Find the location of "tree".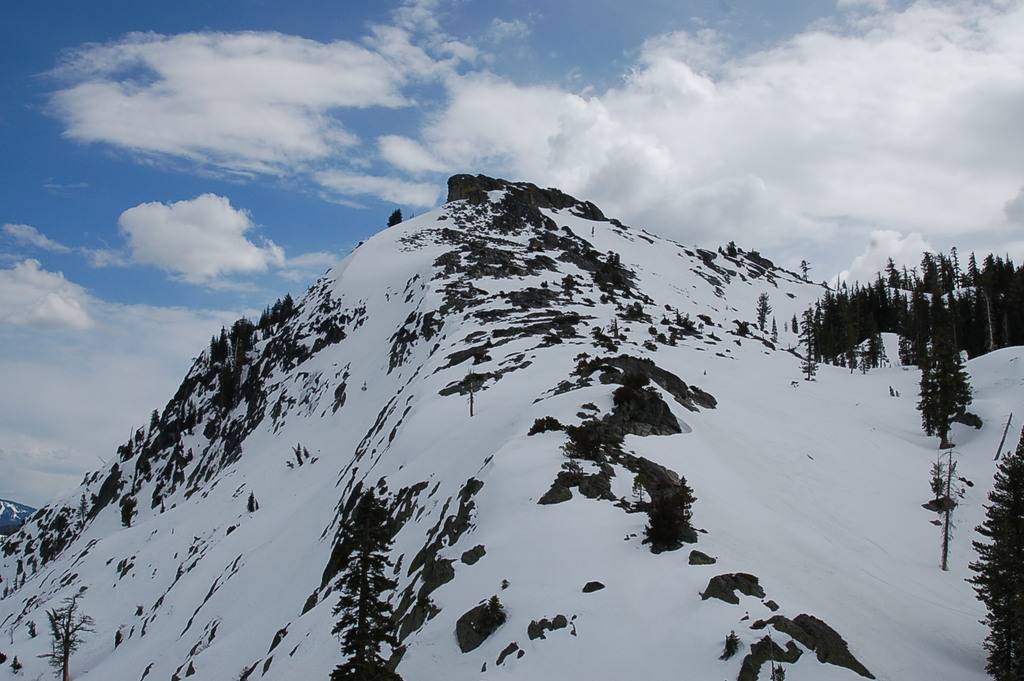
Location: box=[926, 451, 970, 568].
